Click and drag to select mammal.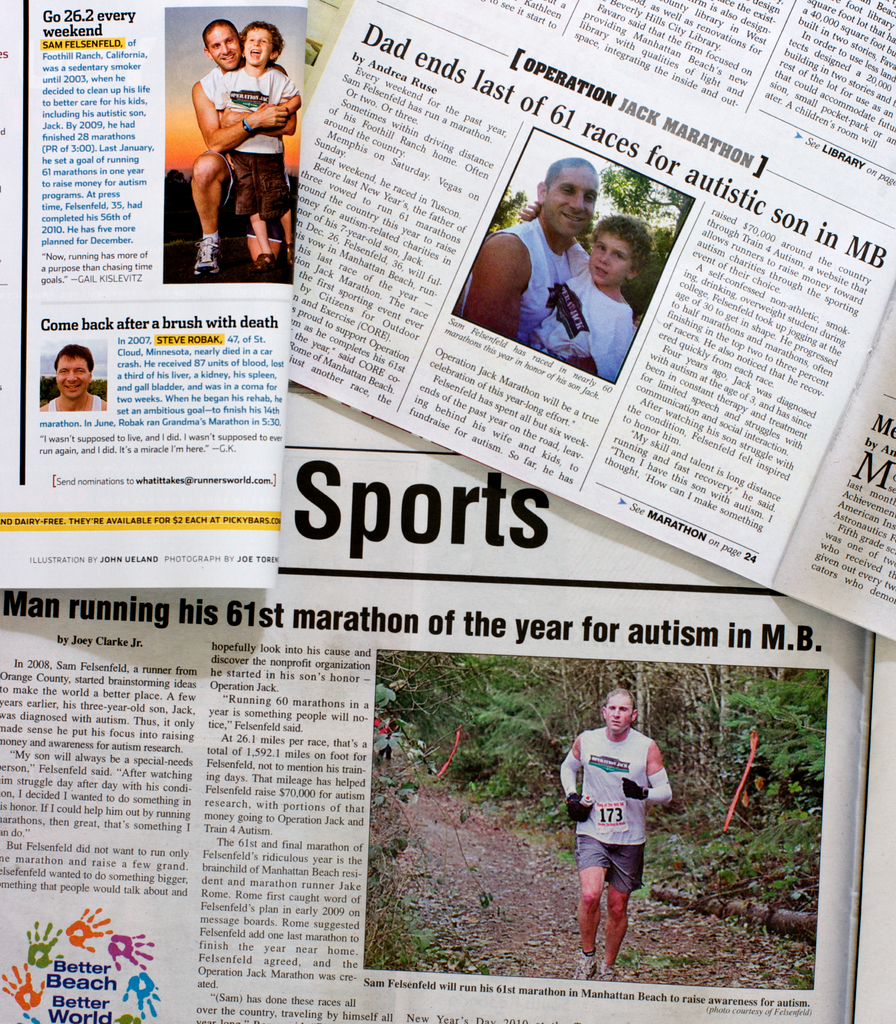
Selection: [42, 342, 110, 409].
